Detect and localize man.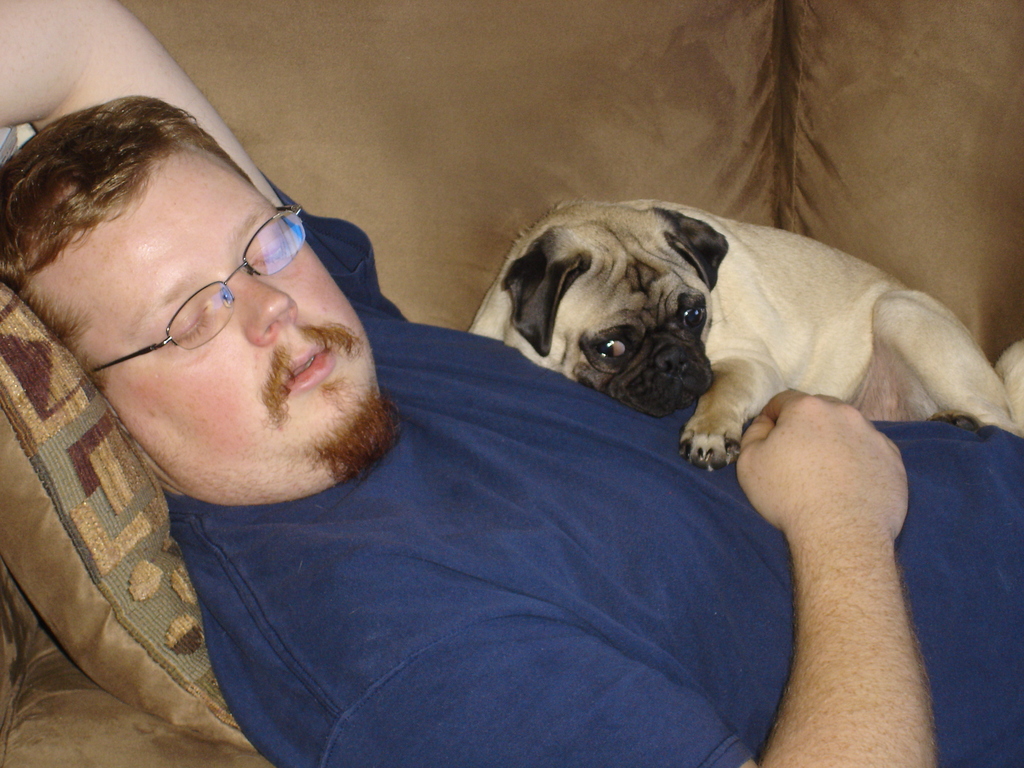
Localized at <region>0, 0, 1023, 767</region>.
